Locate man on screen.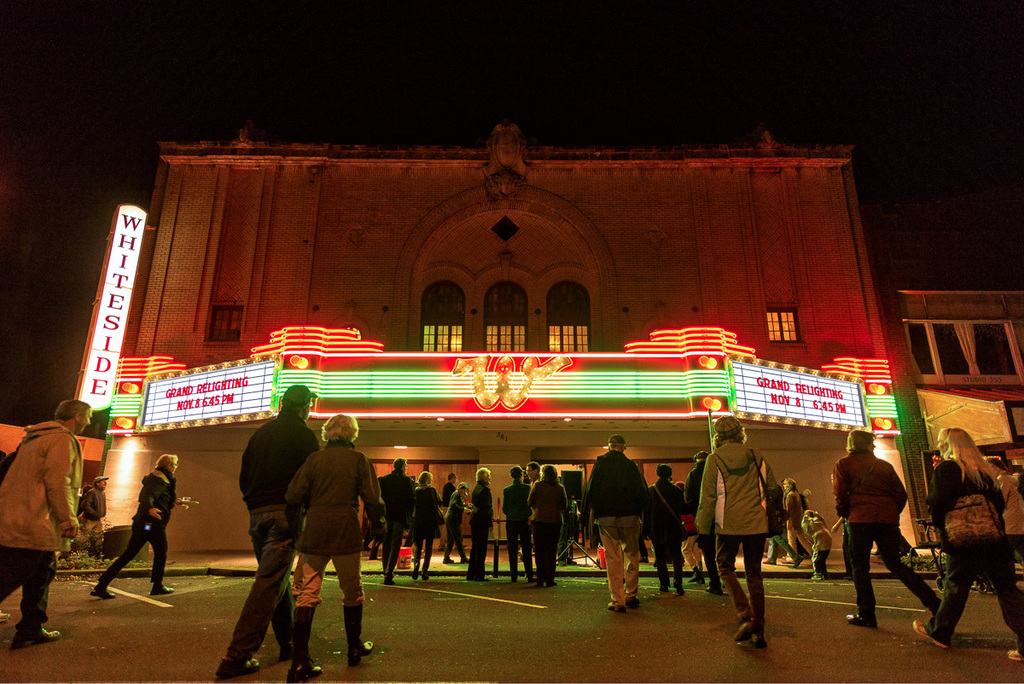
On screen at (left=438, top=471, right=461, bottom=545).
